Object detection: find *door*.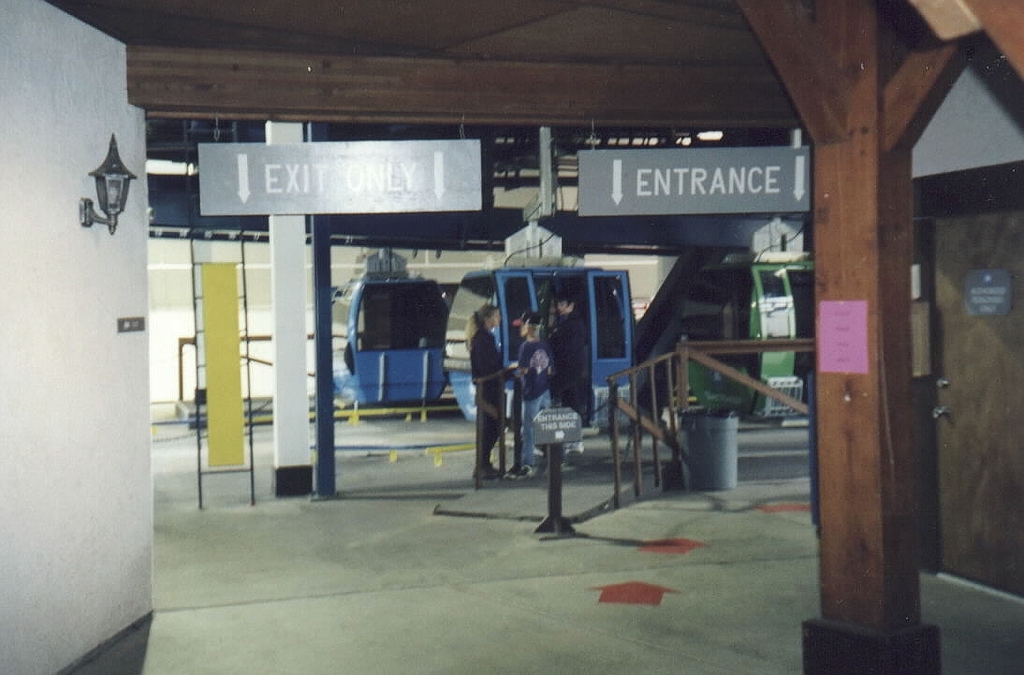
829,140,964,606.
